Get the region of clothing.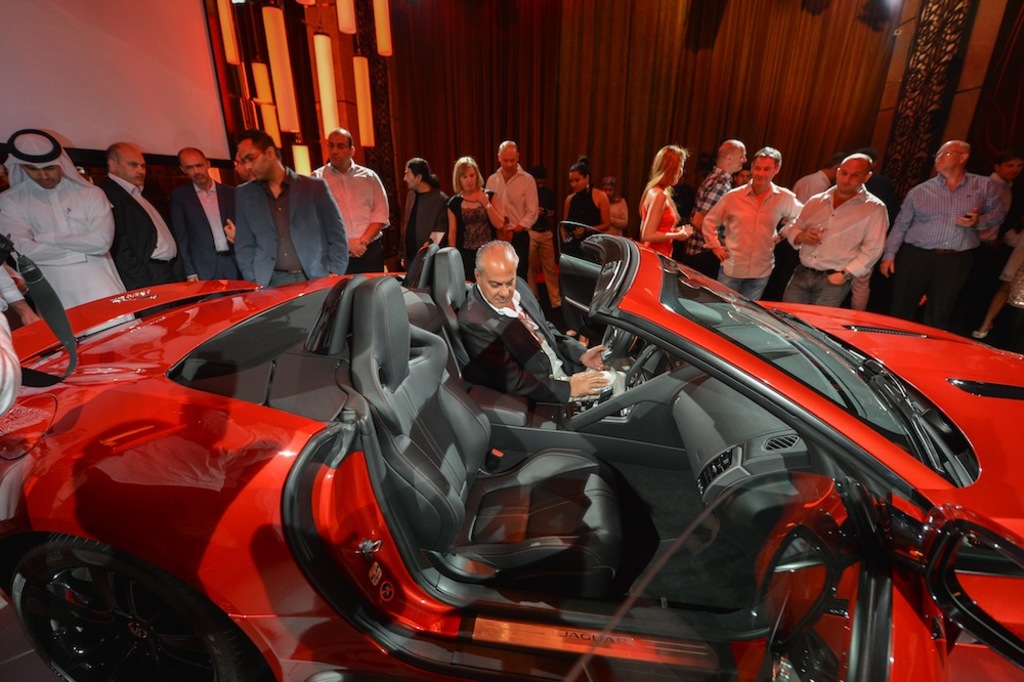
<box>979,266,1023,349</box>.
